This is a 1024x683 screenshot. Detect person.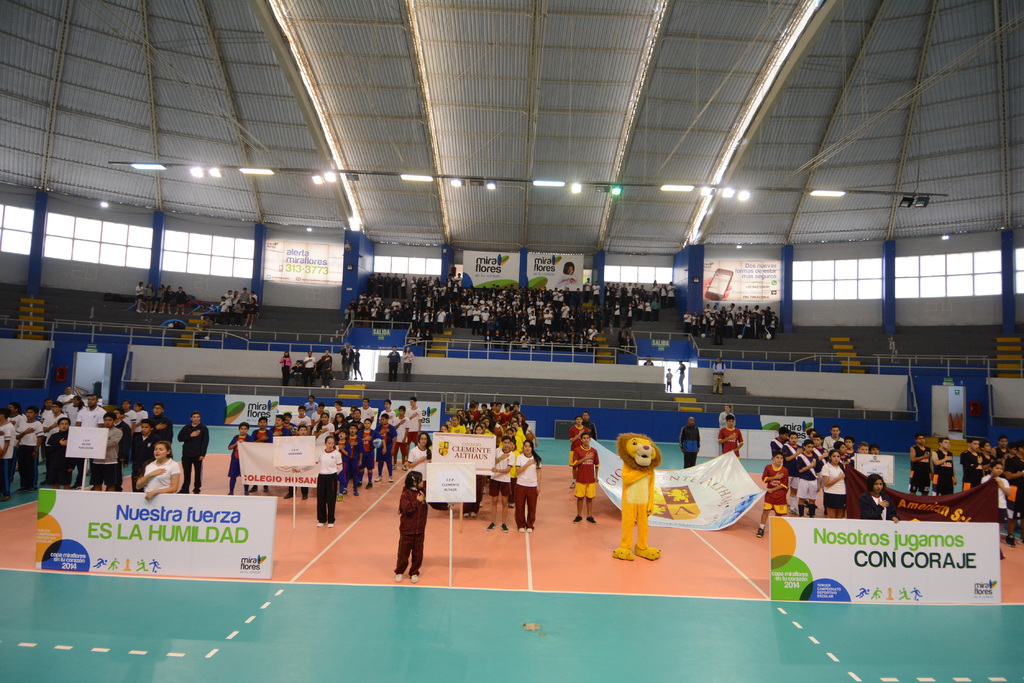
pyautogui.locateOnScreen(572, 432, 606, 522).
